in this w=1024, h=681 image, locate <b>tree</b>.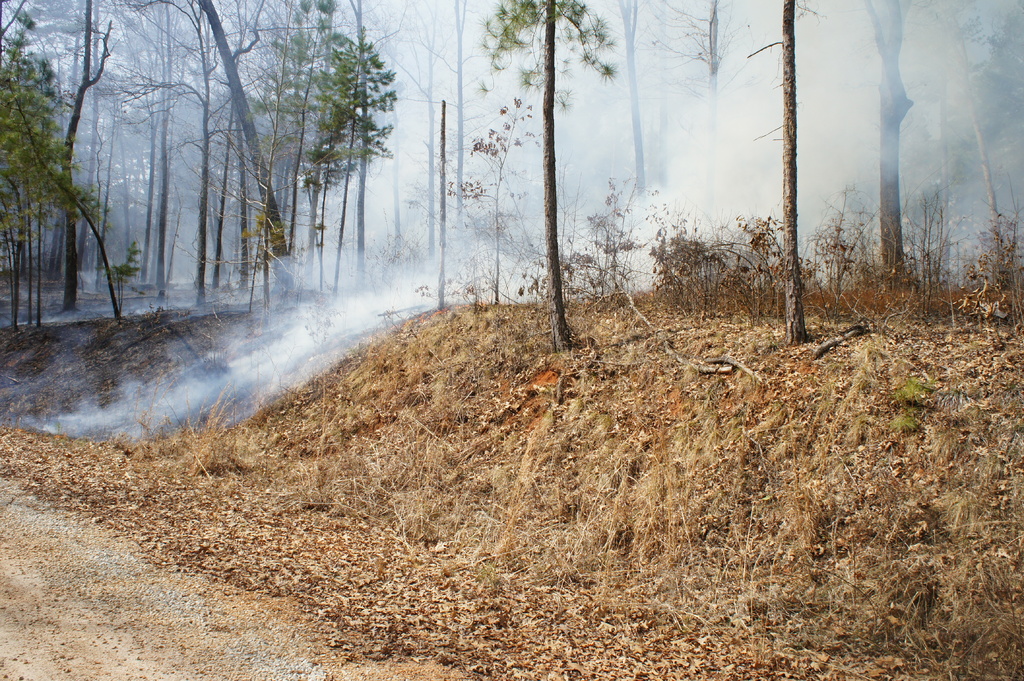
Bounding box: <box>65,0,120,319</box>.
